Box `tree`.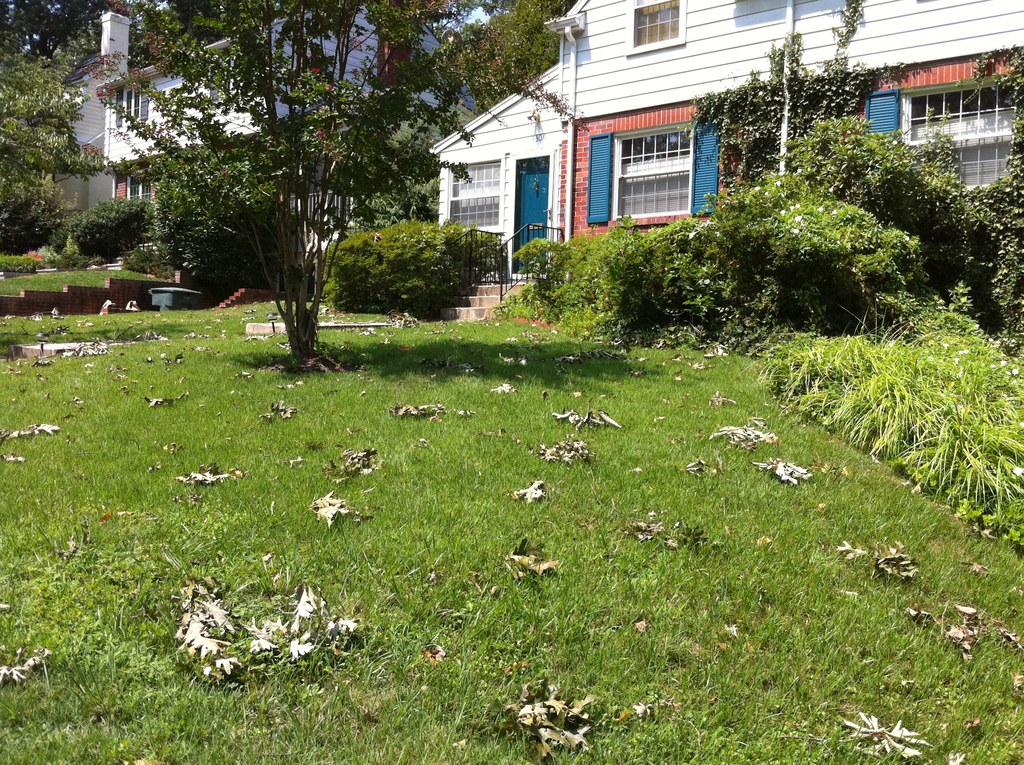
rect(3, 0, 304, 91).
